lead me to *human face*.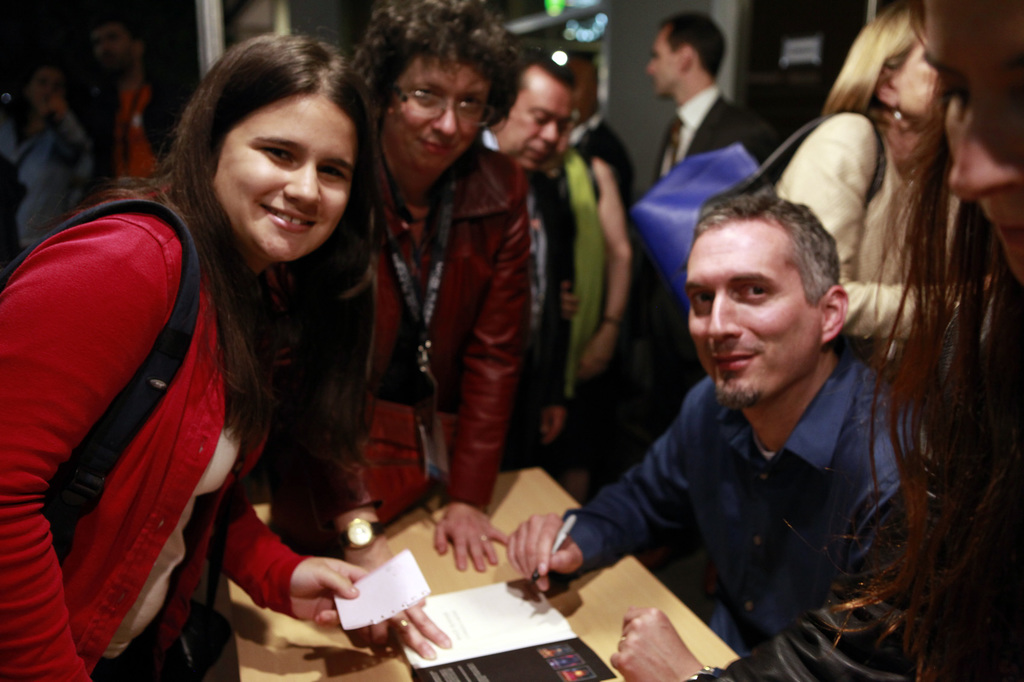
Lead to rect(917, 0, 1023, 280).
